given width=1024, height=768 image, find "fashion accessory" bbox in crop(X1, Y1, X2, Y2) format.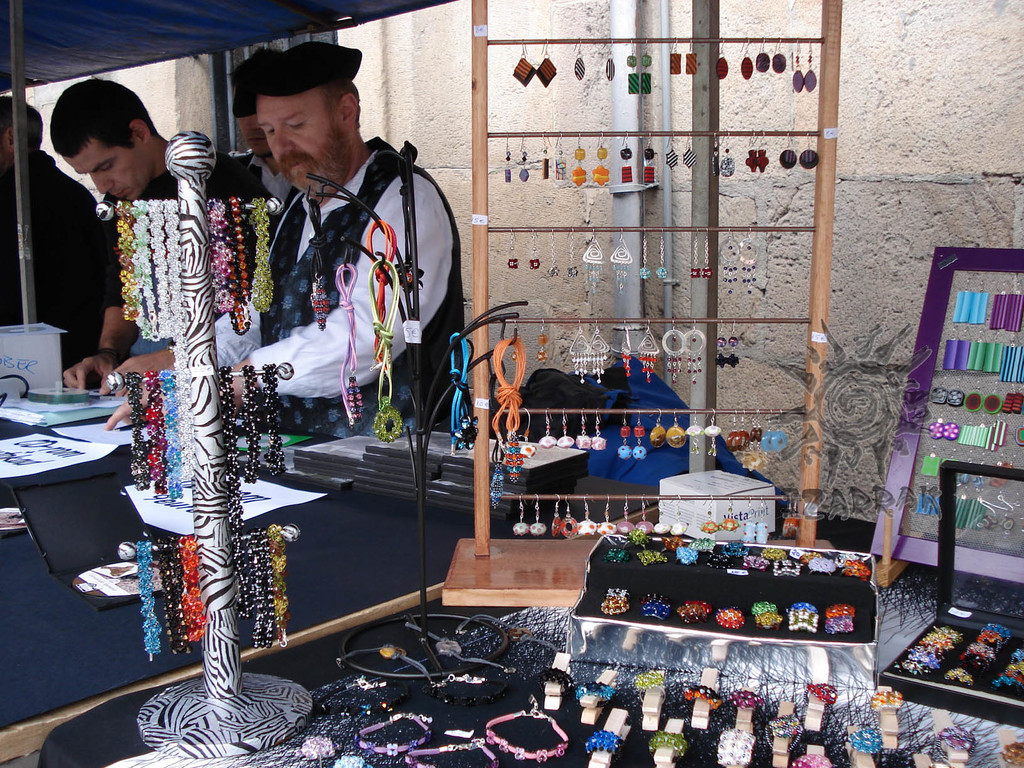
crop(522, 406, 535, 461).
